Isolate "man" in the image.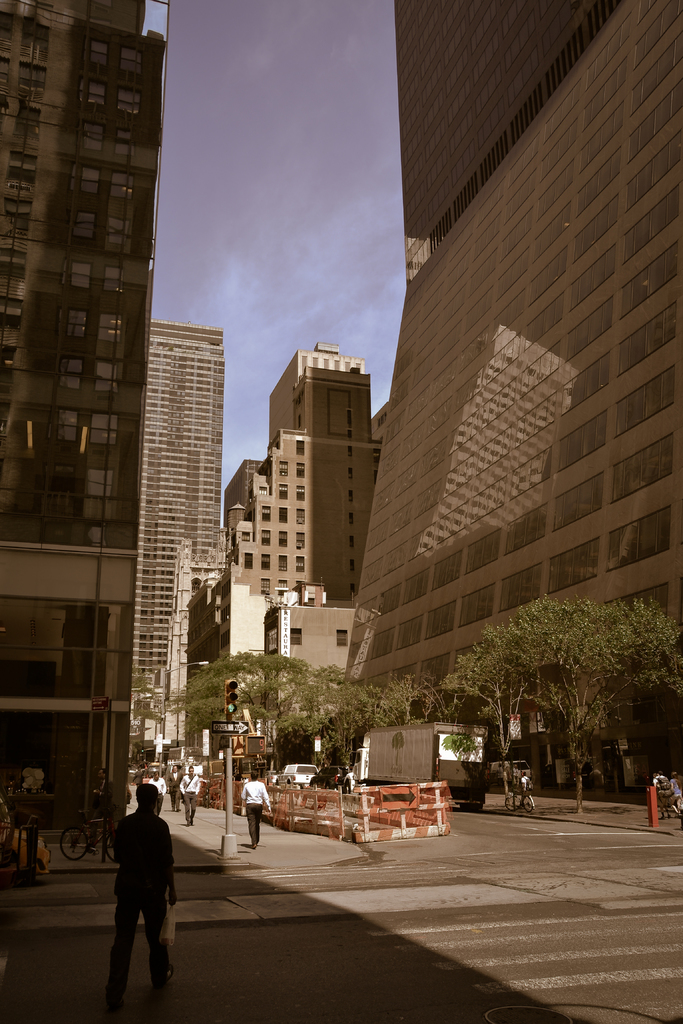
Isolated region: 179 762 202 828.
